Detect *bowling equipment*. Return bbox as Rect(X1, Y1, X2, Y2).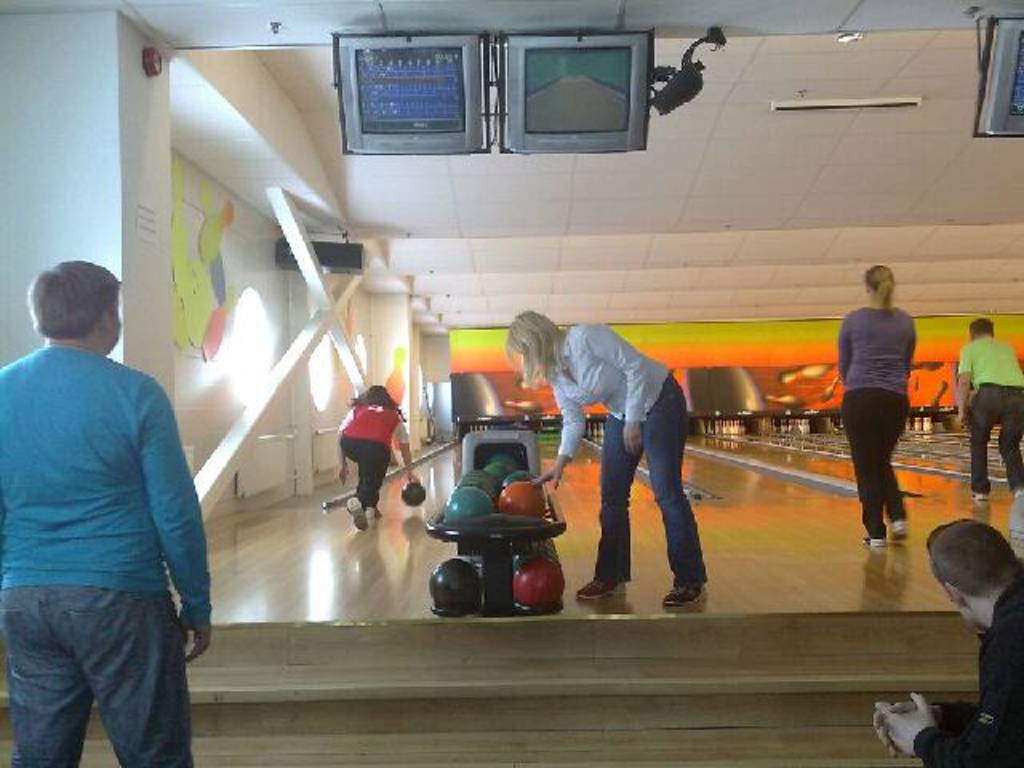
Rect(778, 360, 835, 382).
